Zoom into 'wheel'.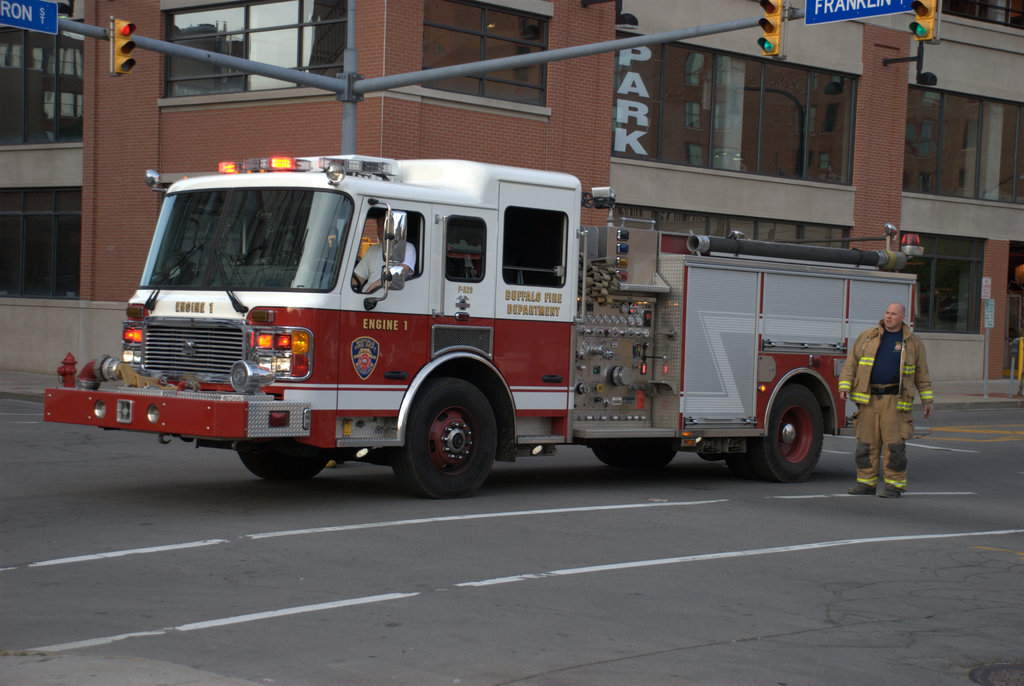
Zoom target: (left=594, top=440, right=682, bottom=477).
